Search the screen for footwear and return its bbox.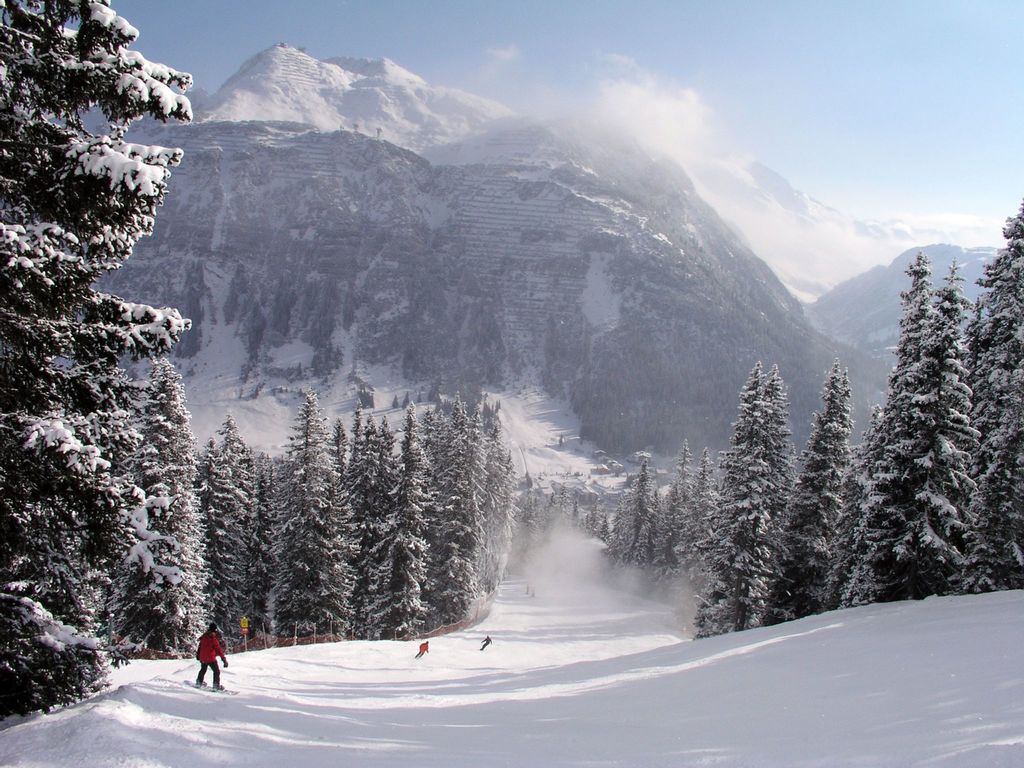
Found: (214, 683, 225, 692).
